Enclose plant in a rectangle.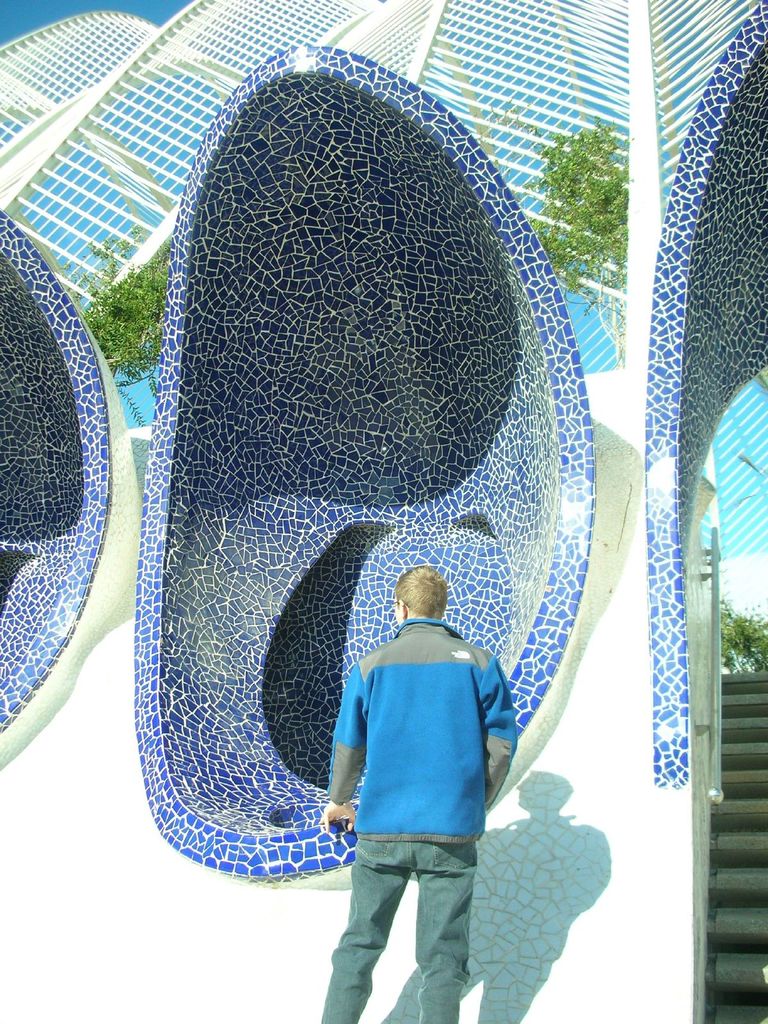
box(723, 607, 760, 665).
